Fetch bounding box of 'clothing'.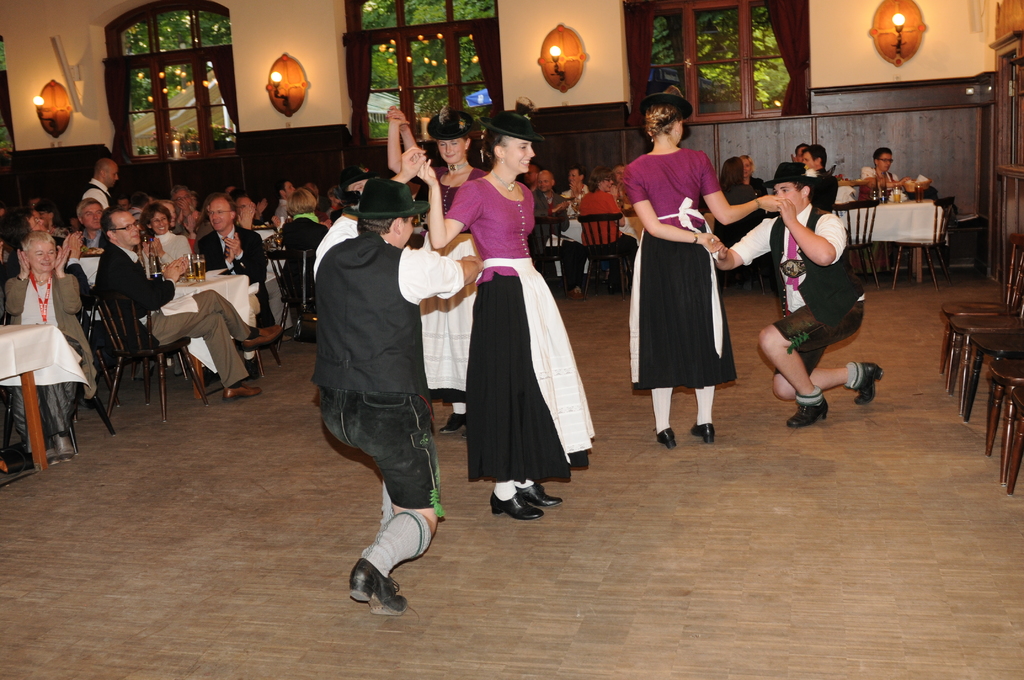
Bbox: bbox(634, 135, 751, 406).
